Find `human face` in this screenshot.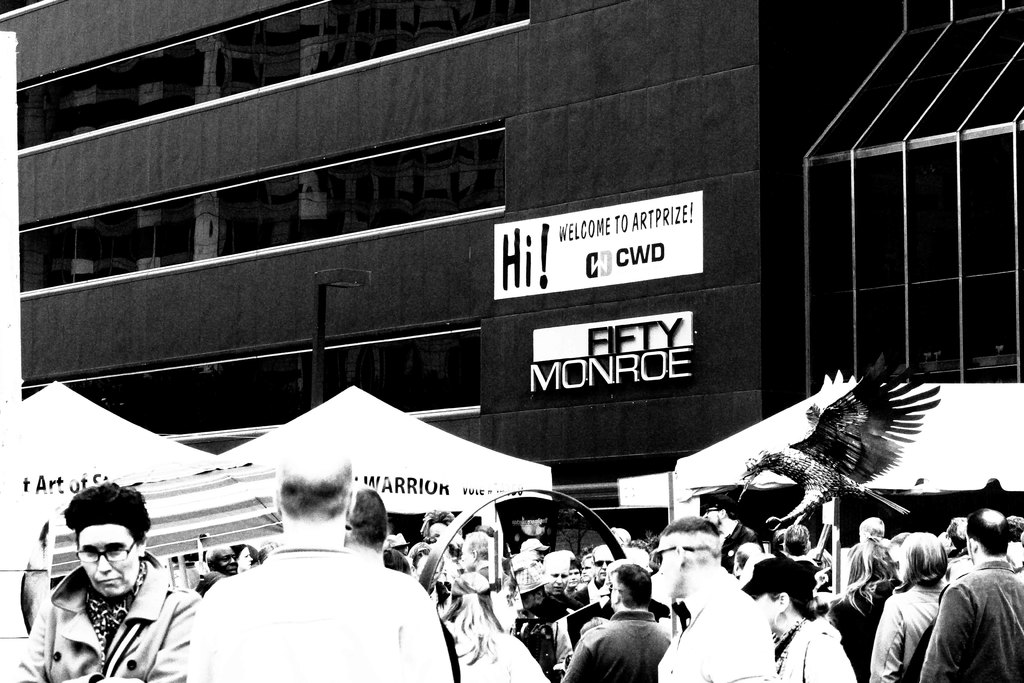
The bounding box for `human face` is left=595, top=547, right=612, bottom=580.
